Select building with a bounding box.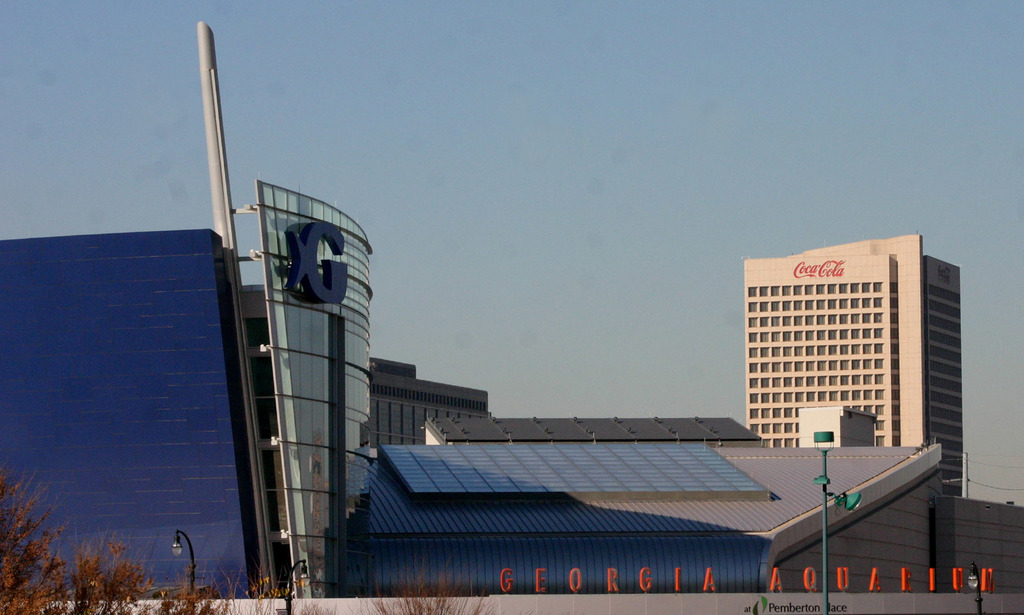
region(740, 233, 962, 496).
